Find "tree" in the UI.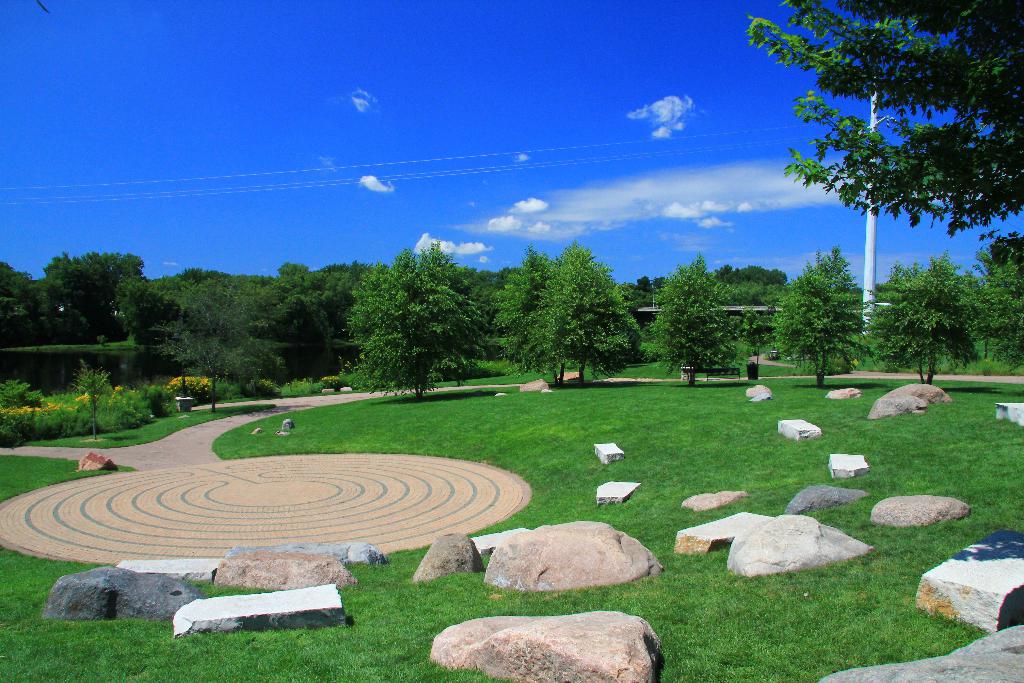
UI element at x1=626 y1=273 x2=665 y2=322.
